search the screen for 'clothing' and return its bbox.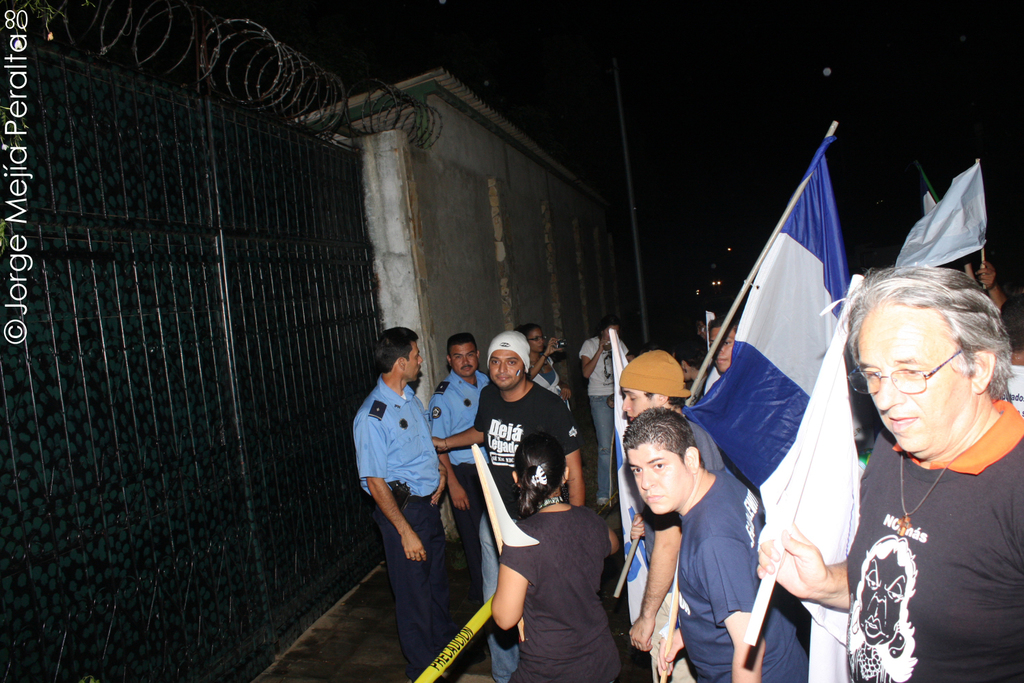
Found: left=474, top=378, right=585, bottom=682.
